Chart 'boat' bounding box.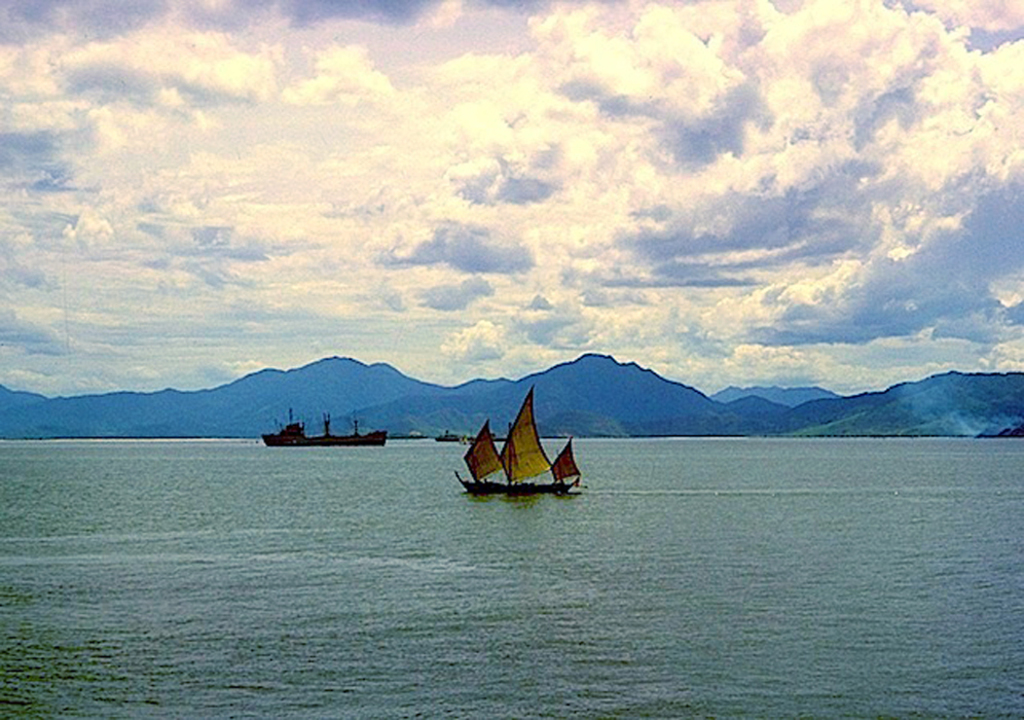
Charted: [258,415,388,449].
